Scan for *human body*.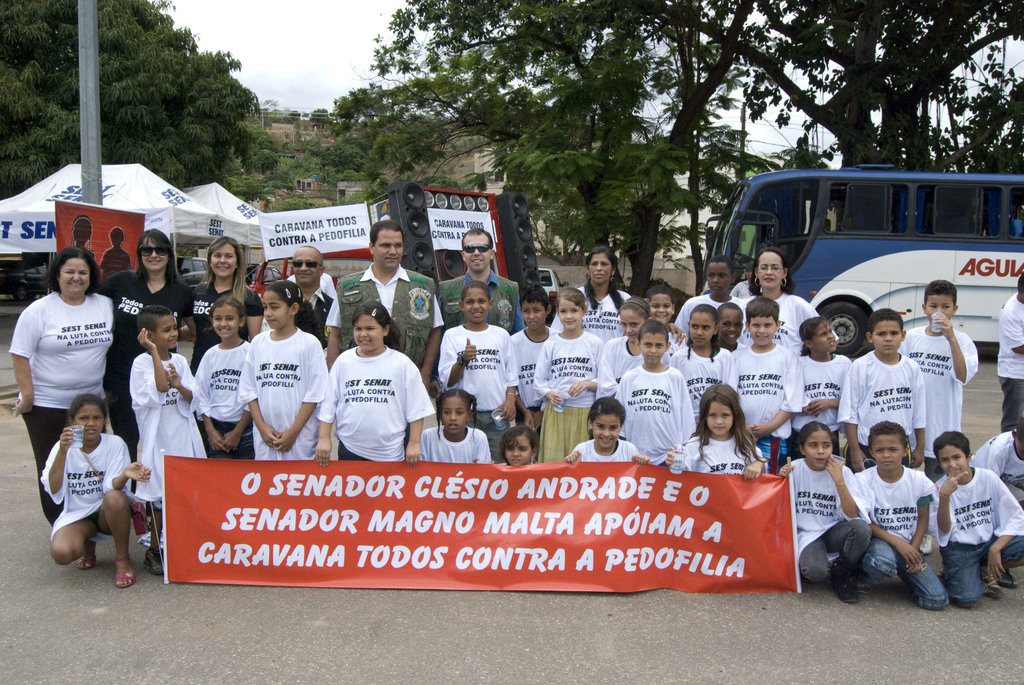
Scan result: <bbox>99, 230, 200, 463</bbox>.
